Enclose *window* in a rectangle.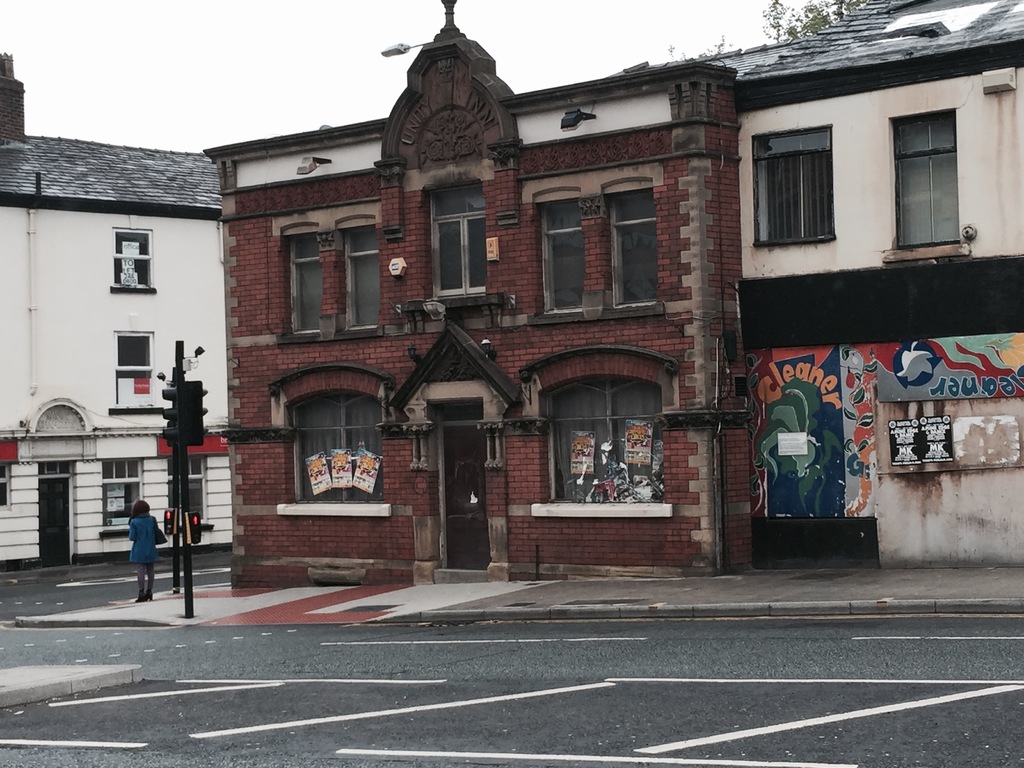
(left=0, top=460, right=10, bottom=509).
